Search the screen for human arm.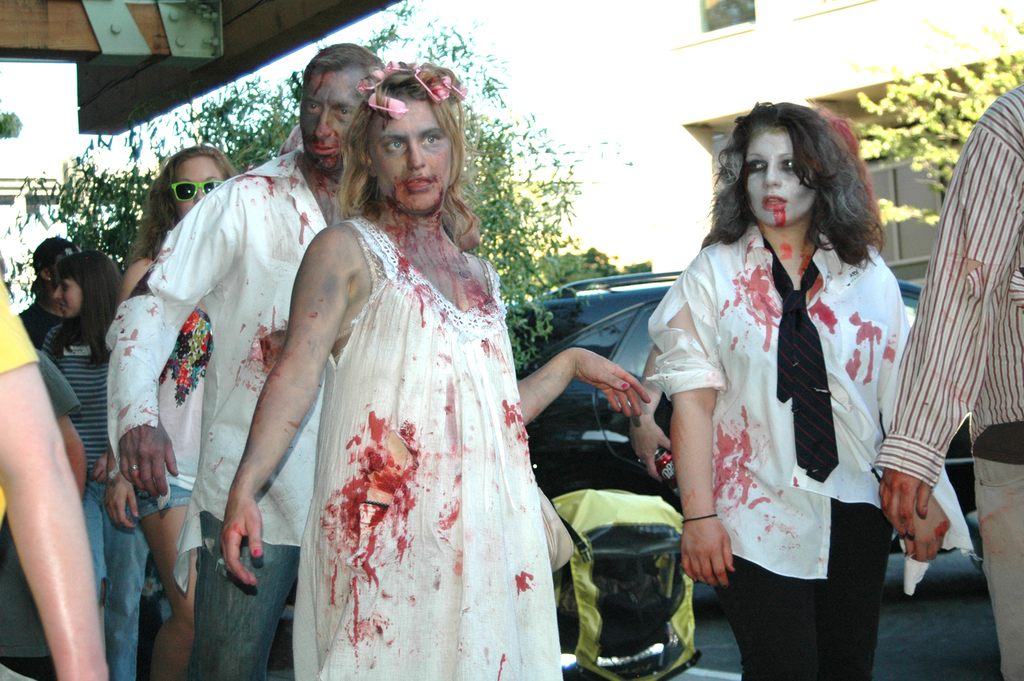
Found at region(0, 252, 120, 674).
